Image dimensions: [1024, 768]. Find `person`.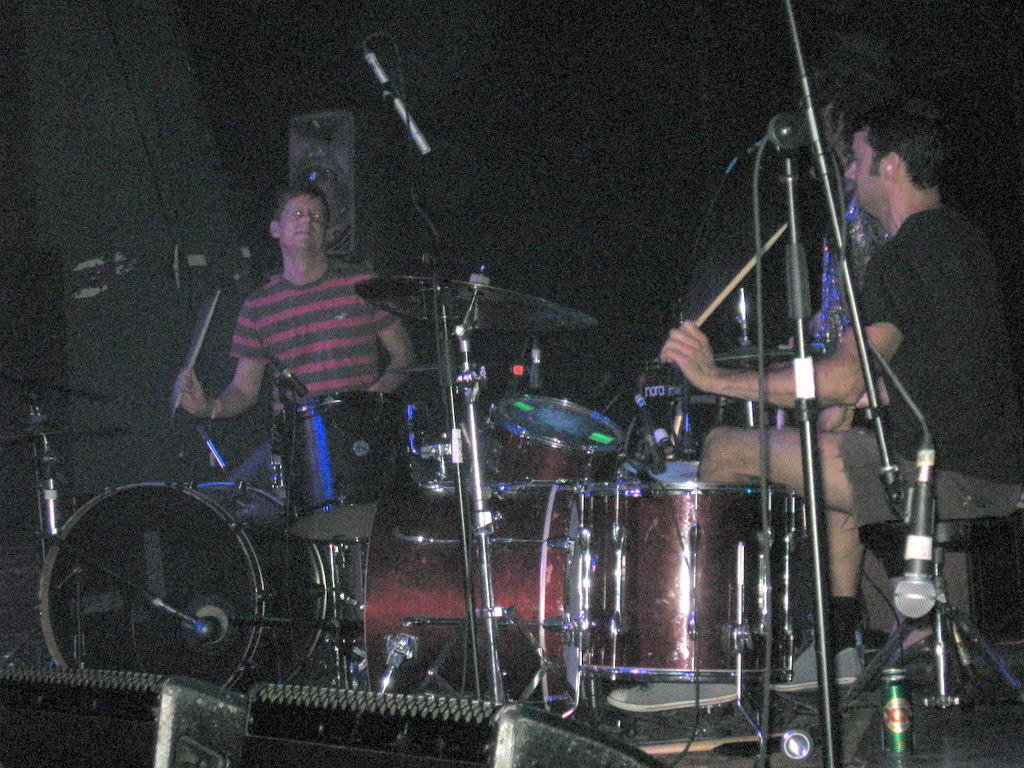
[169, 179, 419, 491].
